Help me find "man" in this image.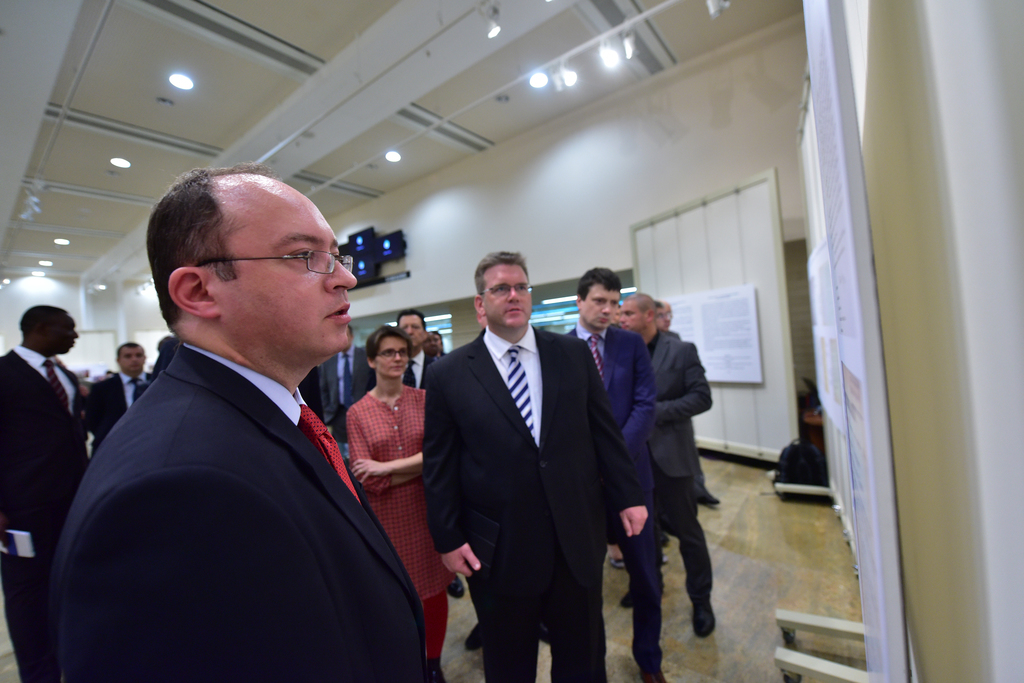
Found it: 563 268 668 682.
